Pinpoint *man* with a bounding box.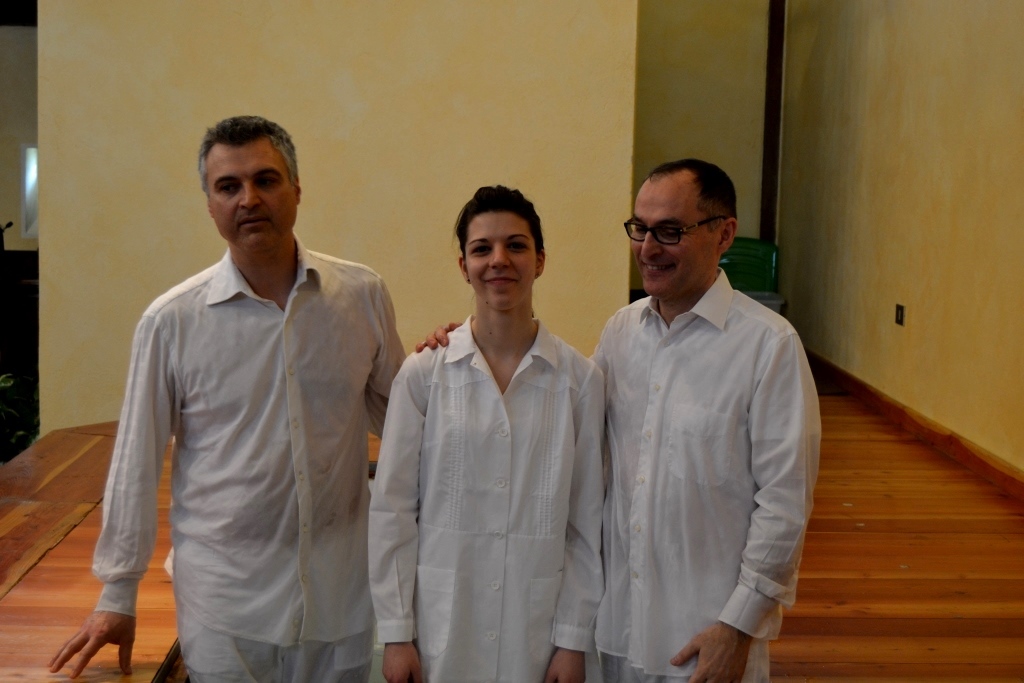
l=49, t=113, r=408, b=682.
